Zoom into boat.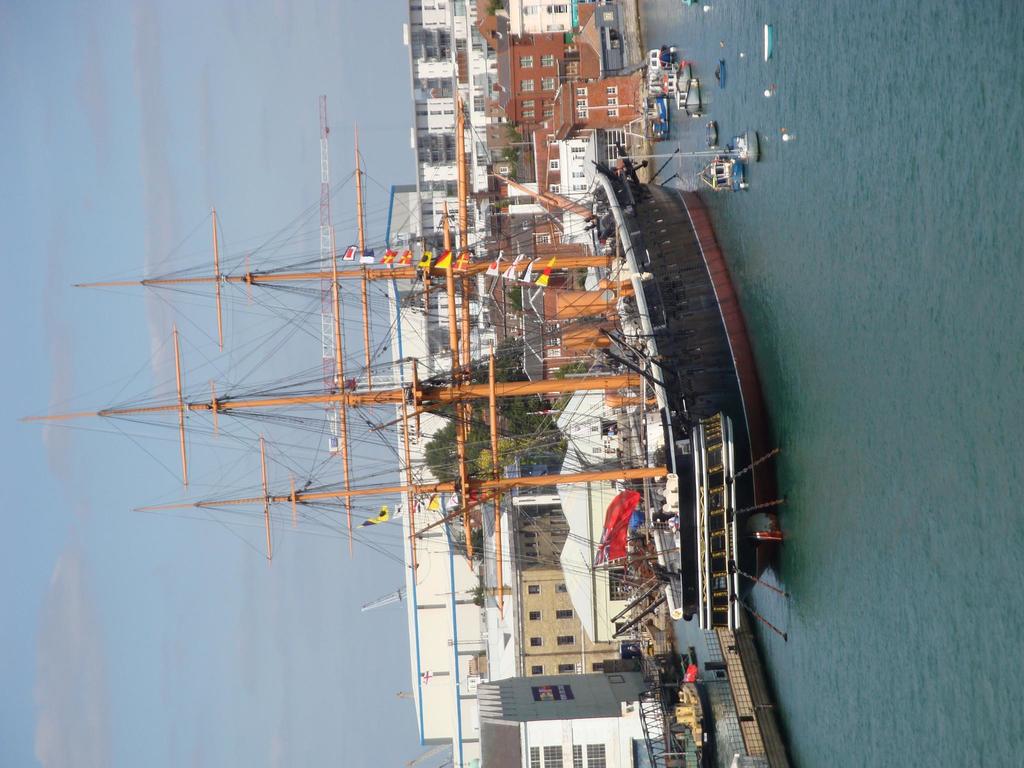
Zoom target: <region>691, 164, 745, 196</region>.
